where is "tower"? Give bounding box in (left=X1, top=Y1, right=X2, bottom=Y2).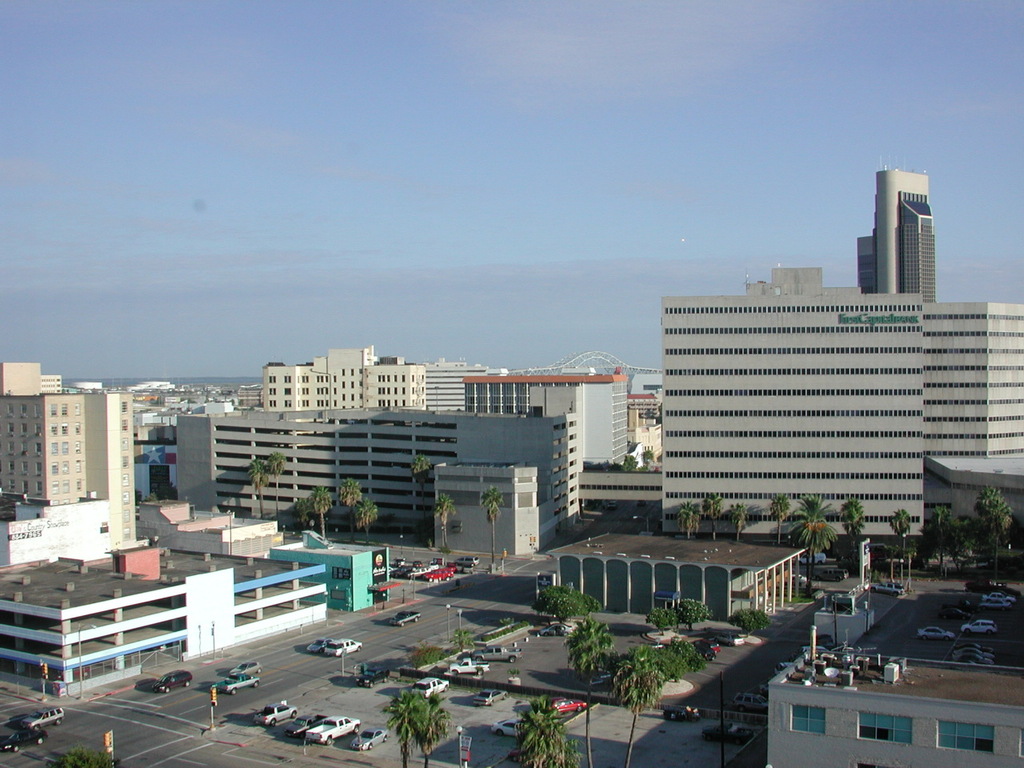
(left=274, top=346, right=422, bottom=422).
